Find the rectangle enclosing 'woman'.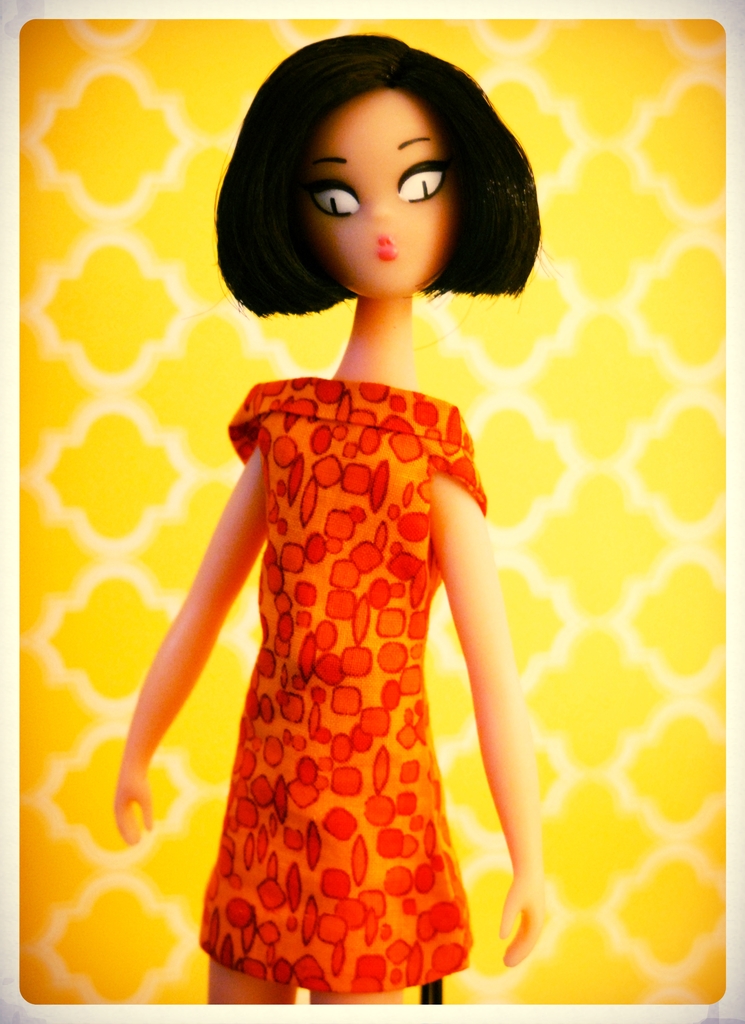
box=[109, 28, 550, 1003].
